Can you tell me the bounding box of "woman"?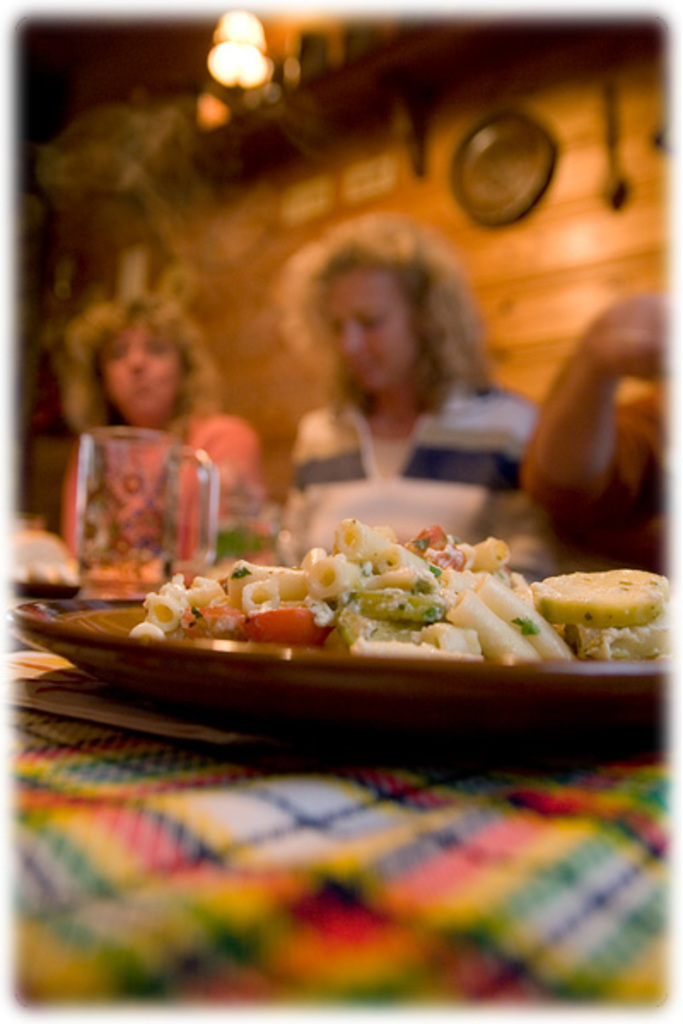
{"left": 36, "top": 292, "right": 282, "bottom": 543}.
